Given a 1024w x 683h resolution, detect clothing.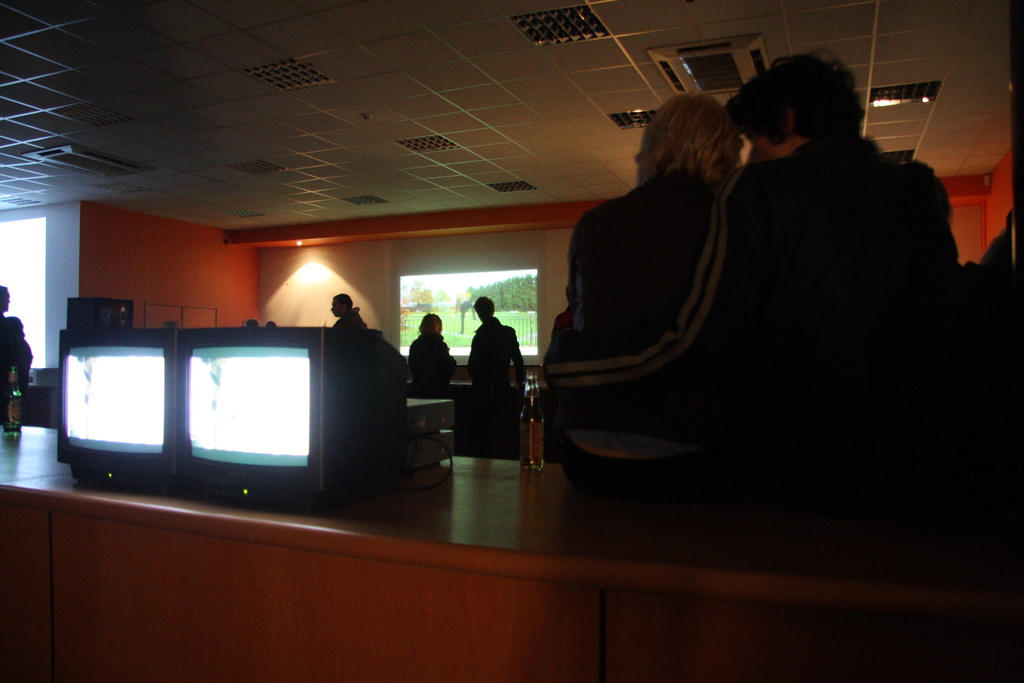
BBox(333, 305, 373, 331).
